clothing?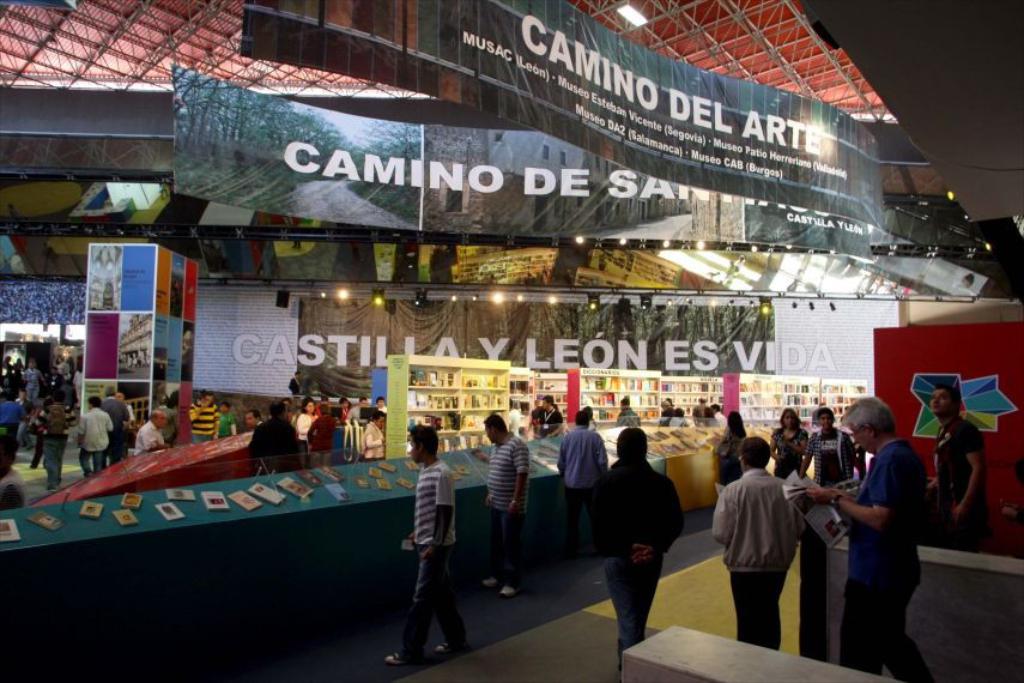
<bbox>798, 439, 861, 491</bbox>
